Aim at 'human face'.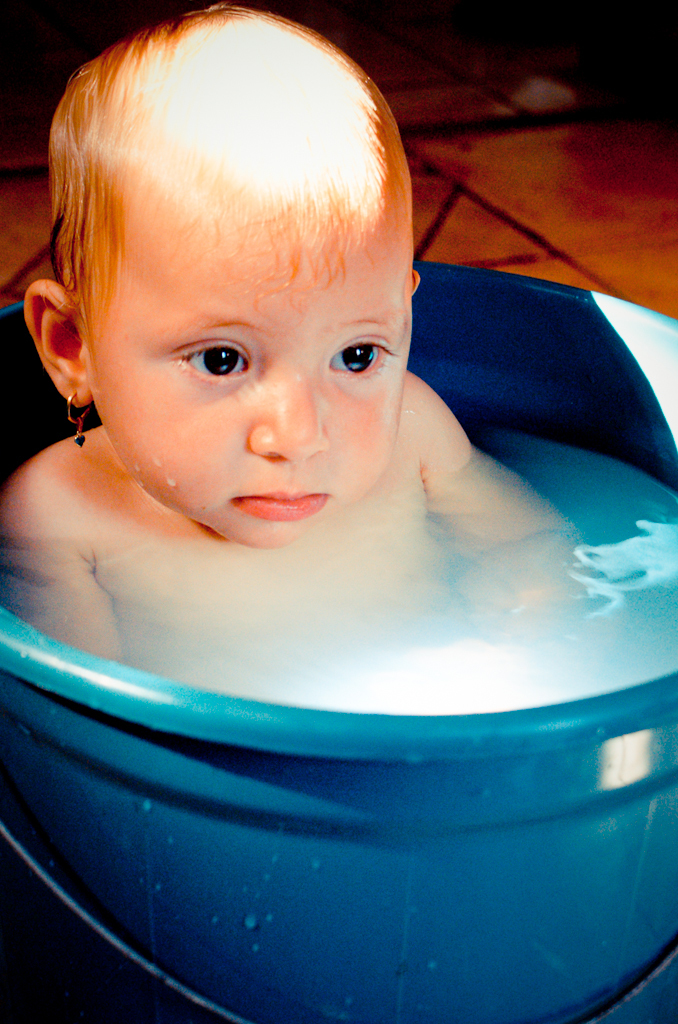
Aimed at select_region(91, 230, 412, 544).
